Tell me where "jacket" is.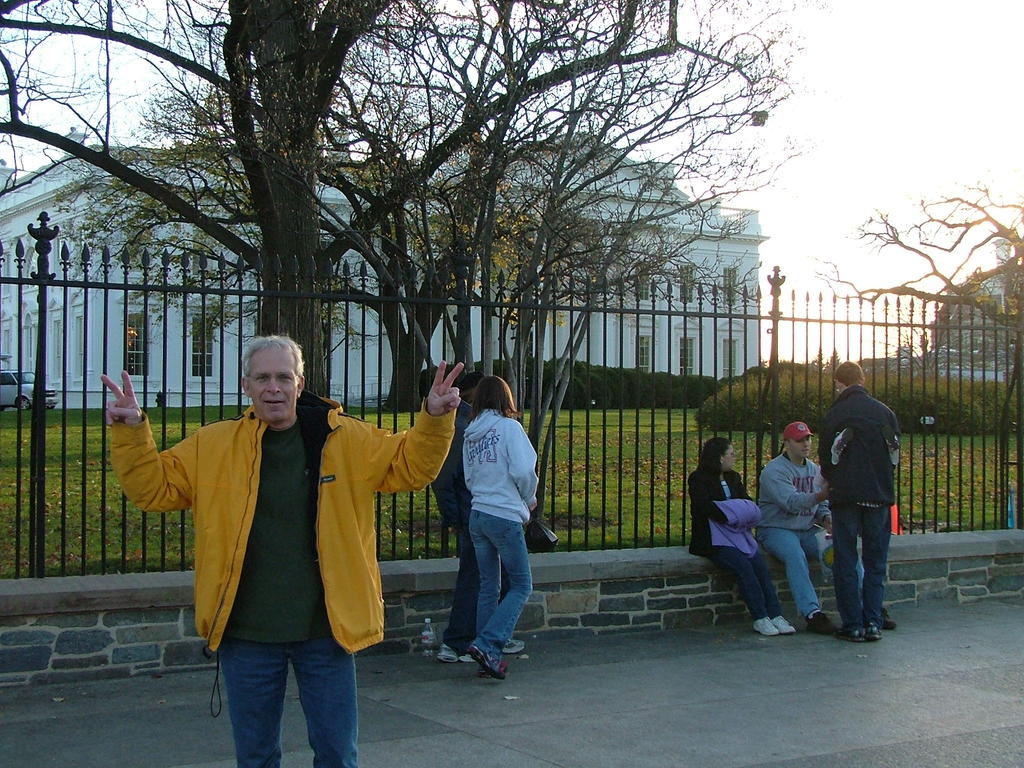
"jacket" is at <bbox>408, 391, 492, 561</bbox>.
